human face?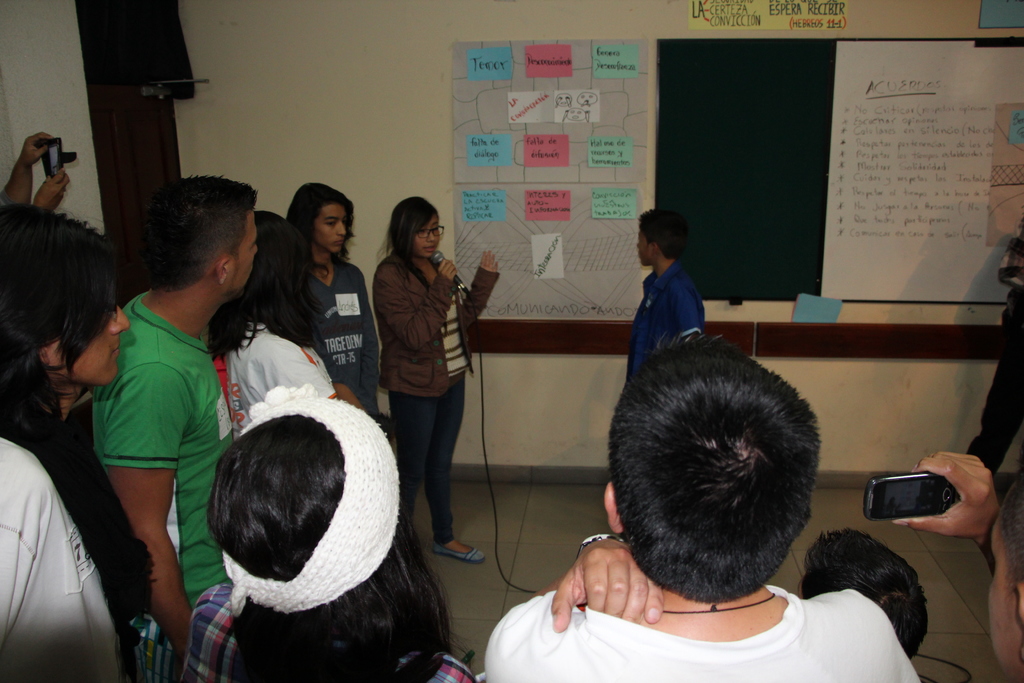
<bbox>412, 214, 440, 258</bbox>
